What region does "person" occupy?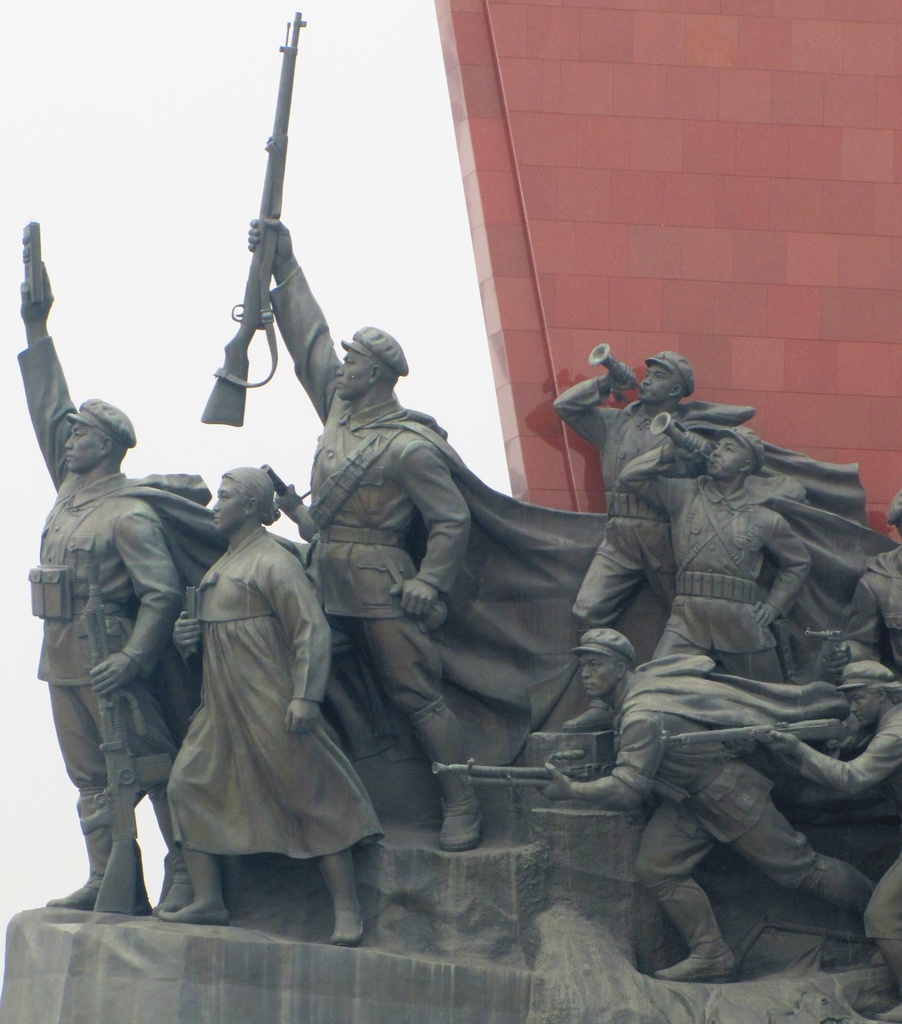
select_region(250, 211, 492, 867).
